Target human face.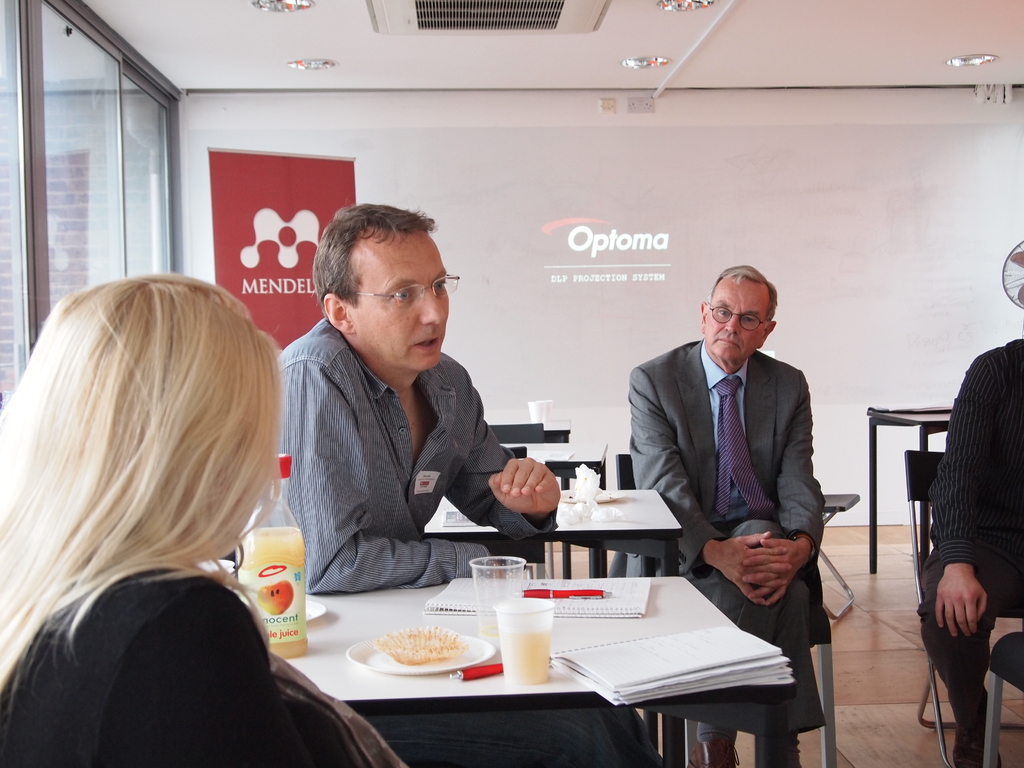
Target region: <bbox>703, 273, 778, 361</bbox>.
